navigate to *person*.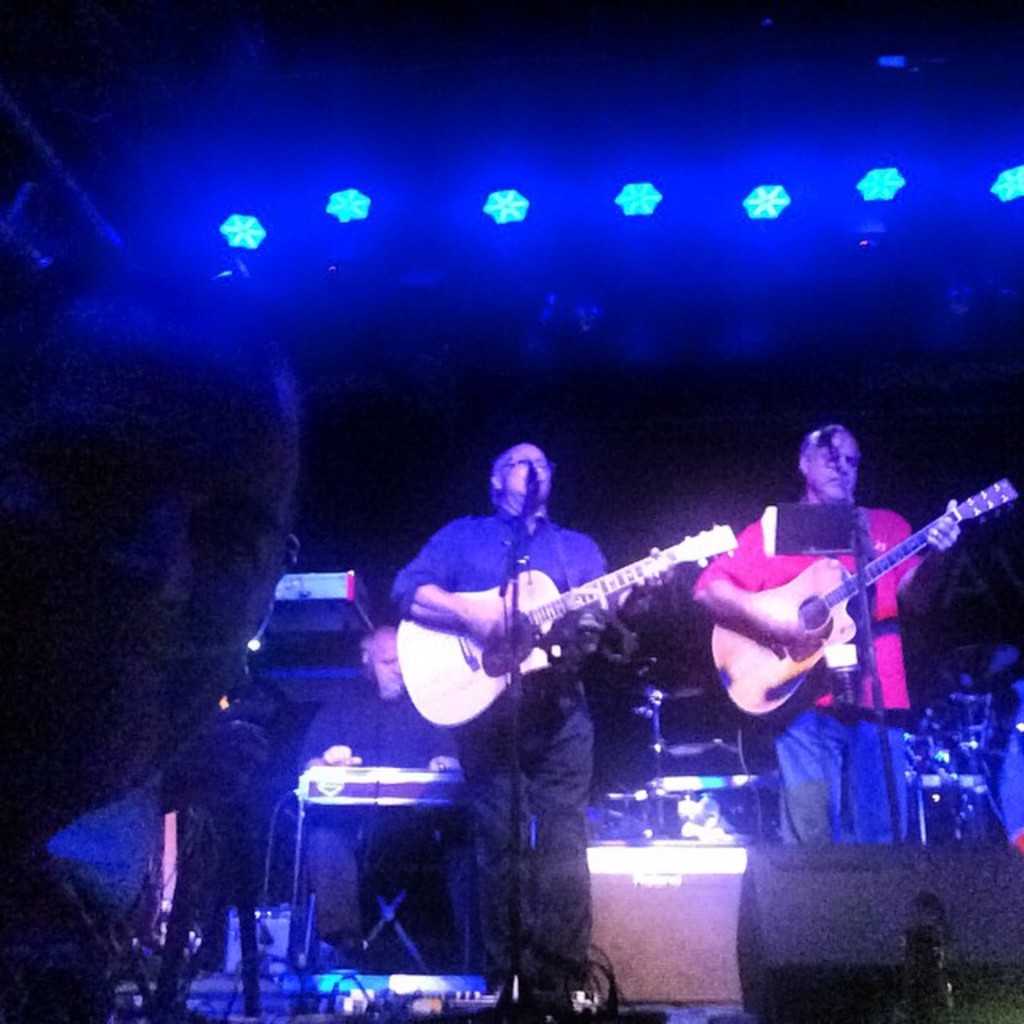
Navigation target: pyautogui.locateOnScreen(315, 624, 459, 957).
